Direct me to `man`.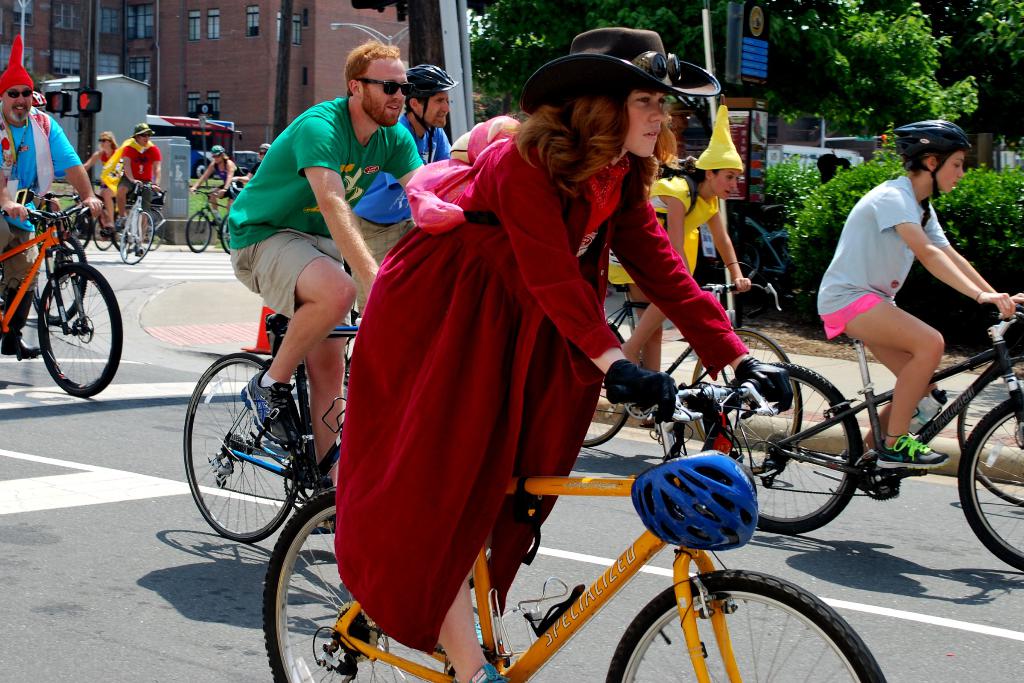
Direction: (left=198, top=60, right=445, bottom=446).
